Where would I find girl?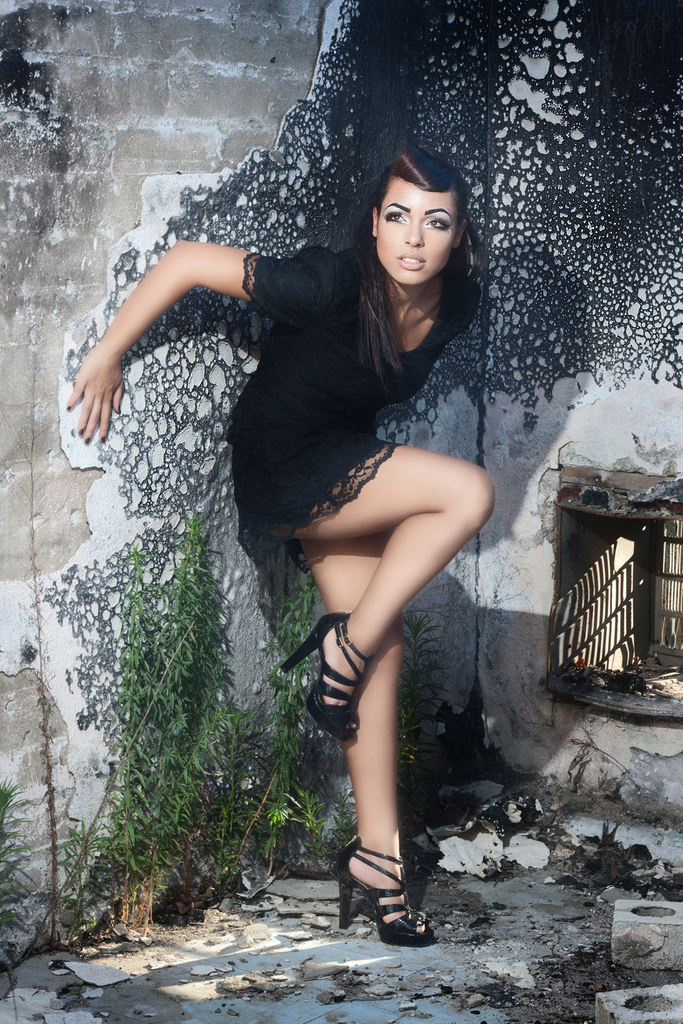
At (left=71, top=147, right=493, bottom=939).
